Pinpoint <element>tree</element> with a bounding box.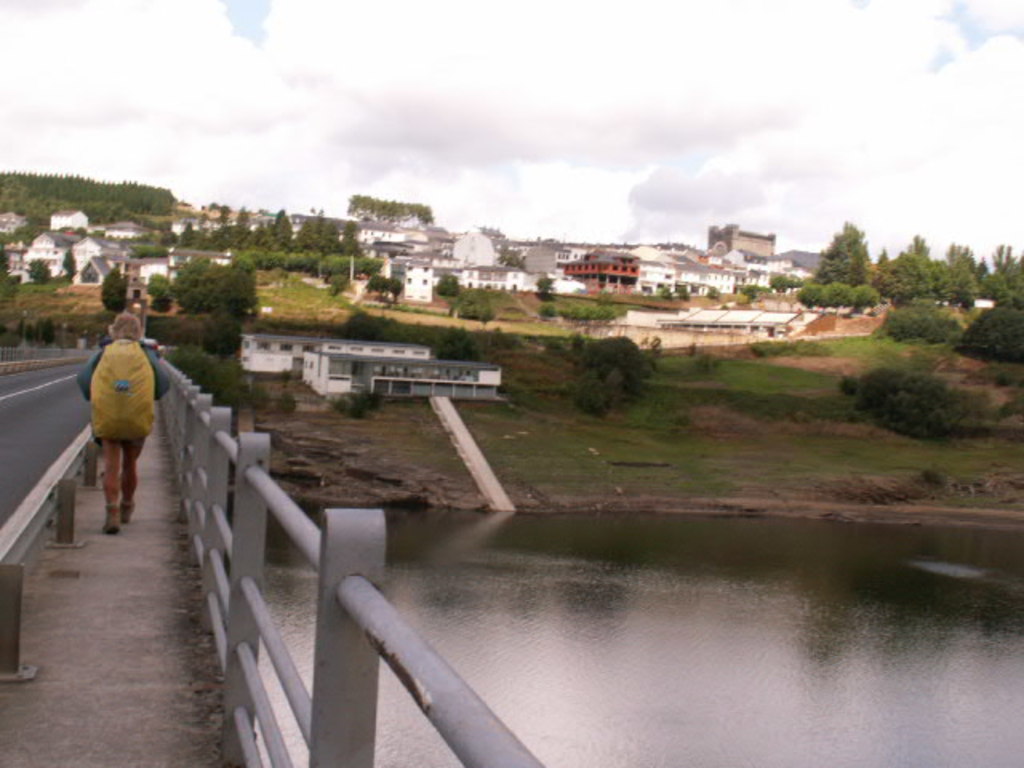
detection(96, 266, 126, 314).
